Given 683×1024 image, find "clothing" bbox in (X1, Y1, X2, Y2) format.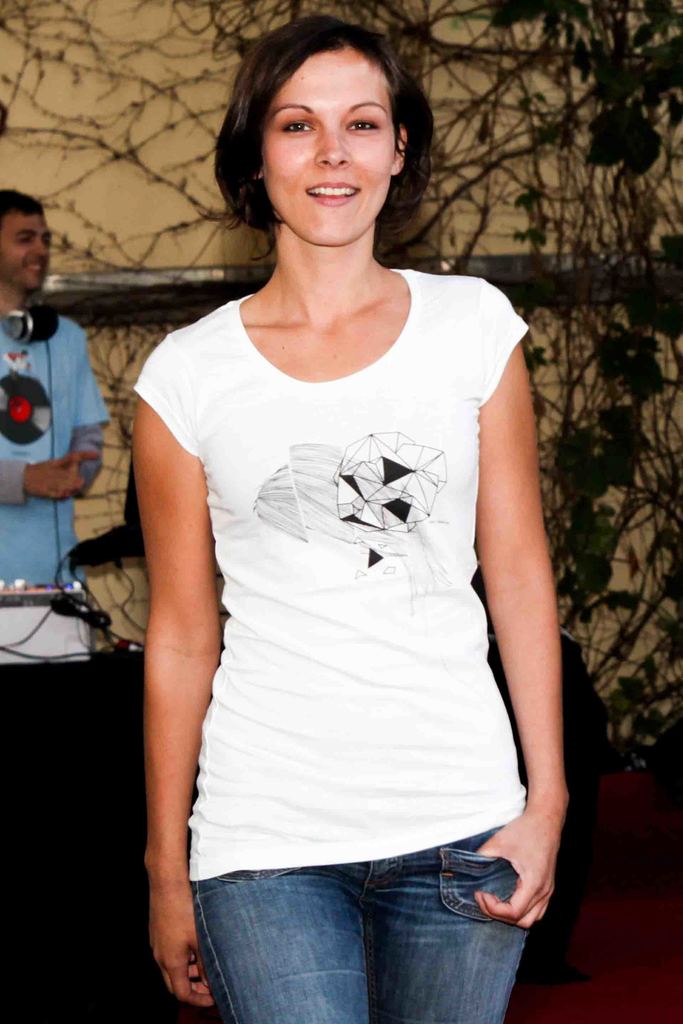
(0, 304, 108, 596).
